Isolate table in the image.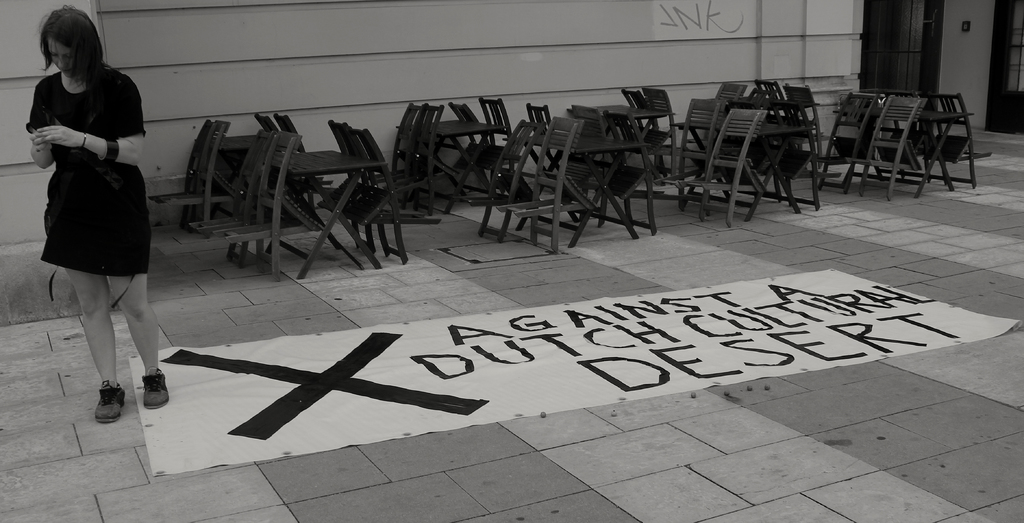
Isolated region: Rect(510, 113, 669, 221).
